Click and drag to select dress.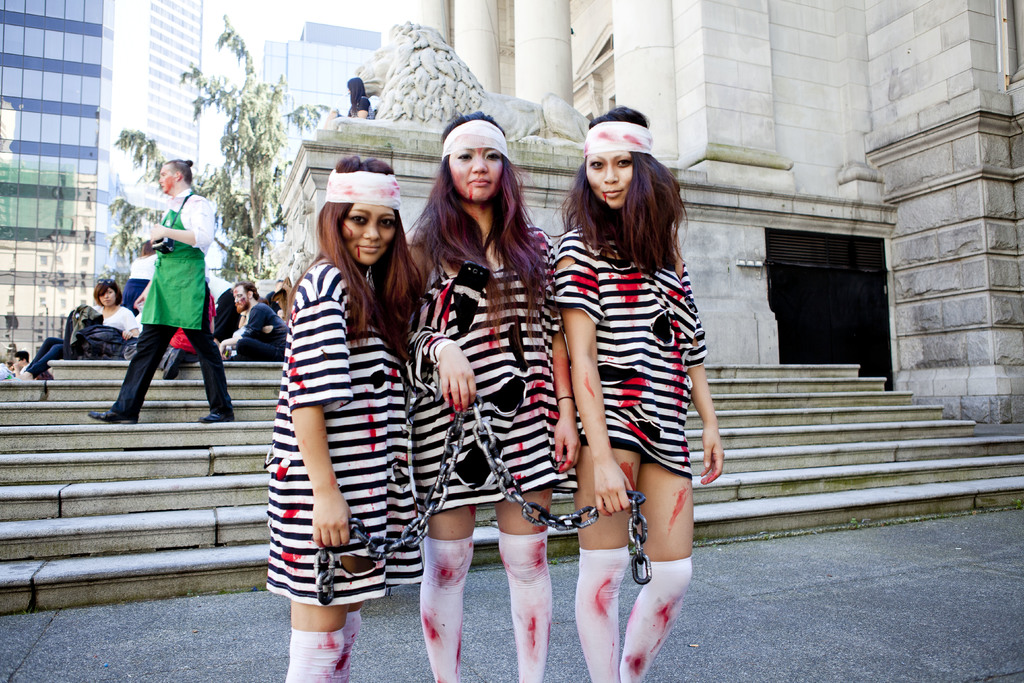
Selection: x1=551, y1=226, x2=706, y2=476.
